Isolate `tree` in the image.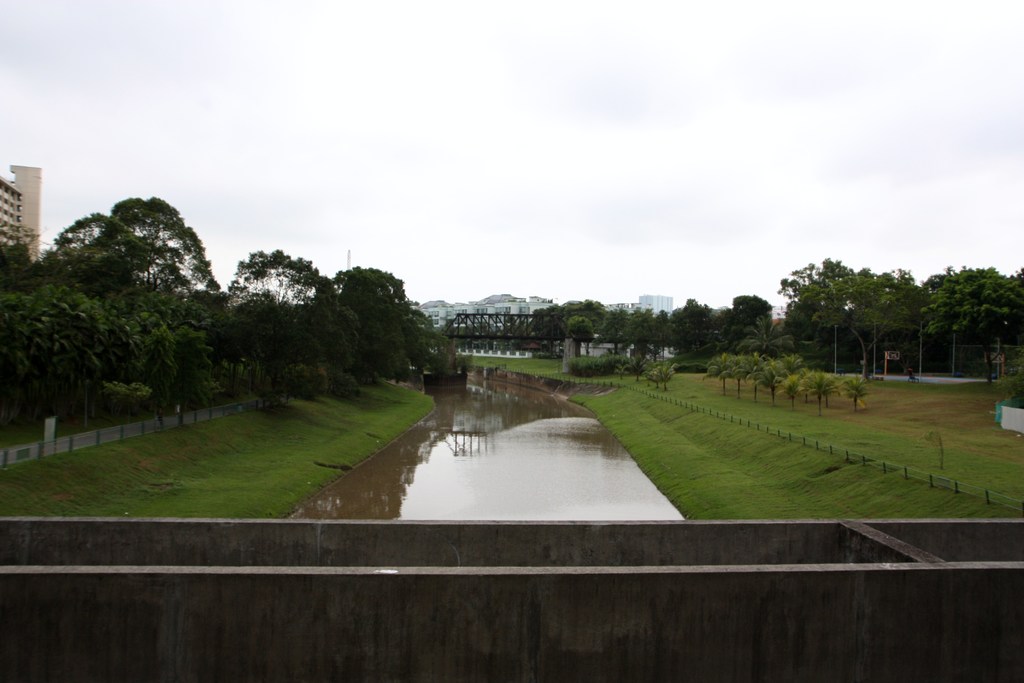
Isolated region: select_region(24, 208, 156, 288).
